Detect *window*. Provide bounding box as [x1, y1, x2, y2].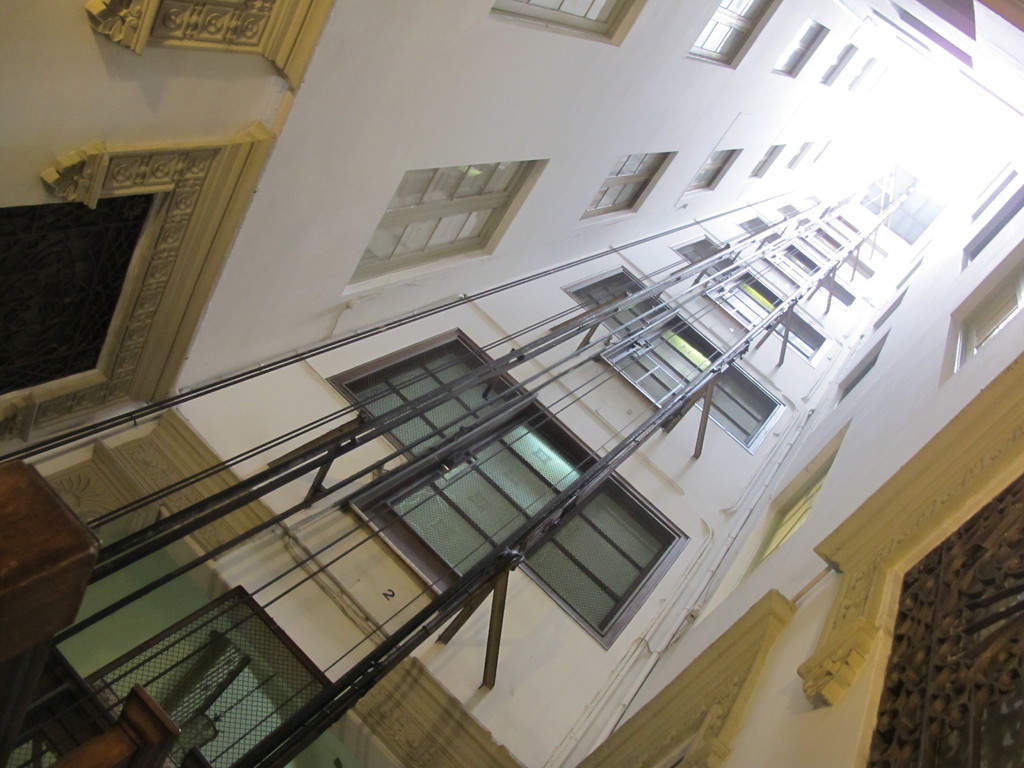
[962, 199, 1023, 266].
